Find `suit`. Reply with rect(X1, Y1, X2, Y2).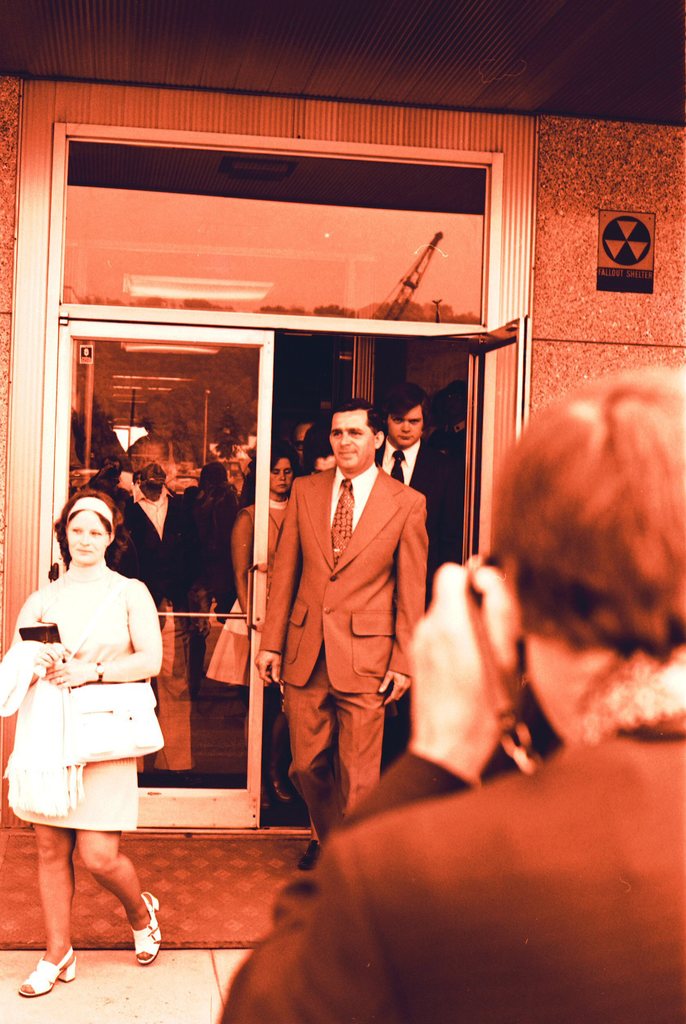
rect(375, 435, 468, 588).
